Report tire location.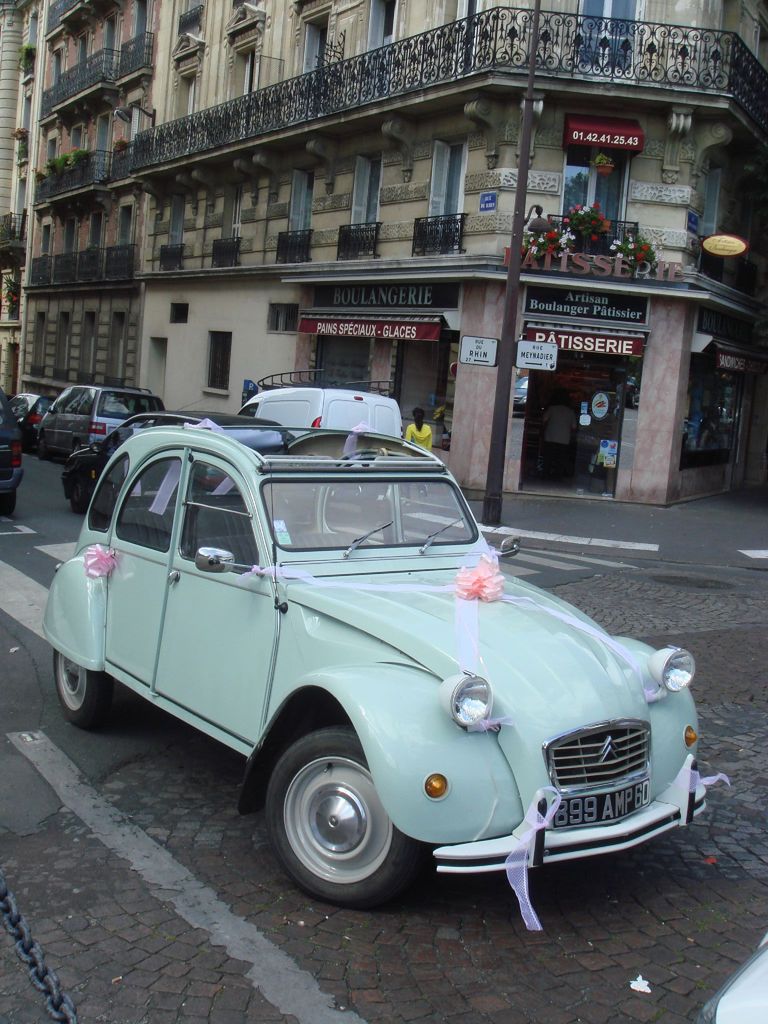
Report: bbox=[34, 428, 50, 465].
